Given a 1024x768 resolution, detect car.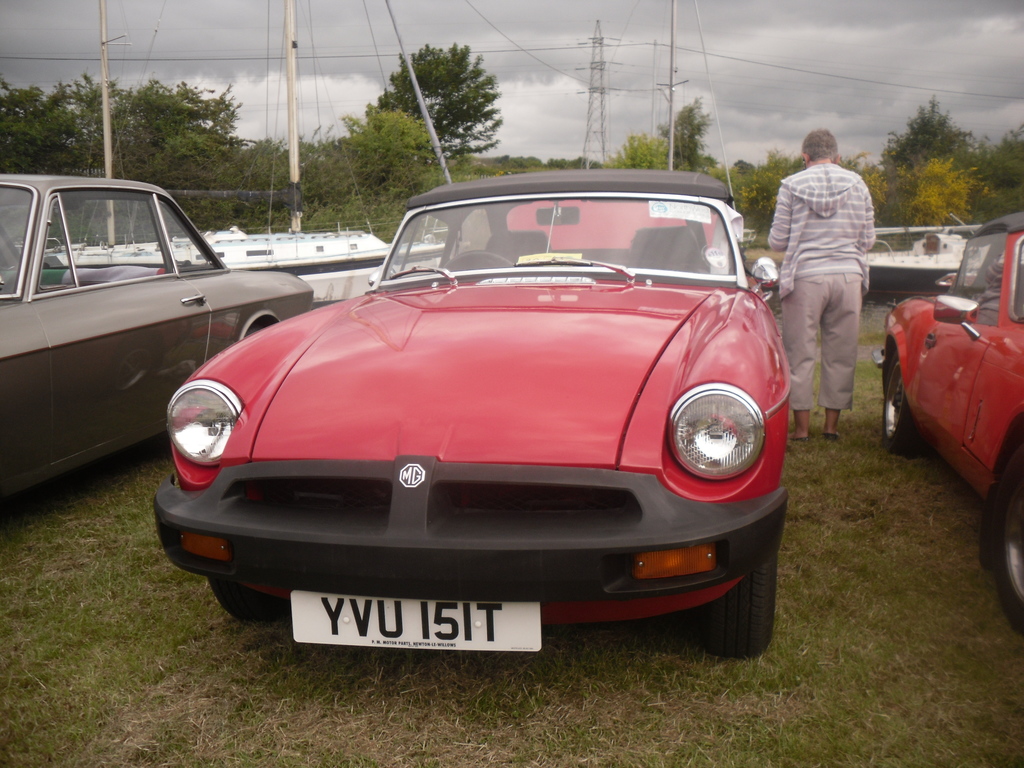
select_region(0, 166, 317, 520).
